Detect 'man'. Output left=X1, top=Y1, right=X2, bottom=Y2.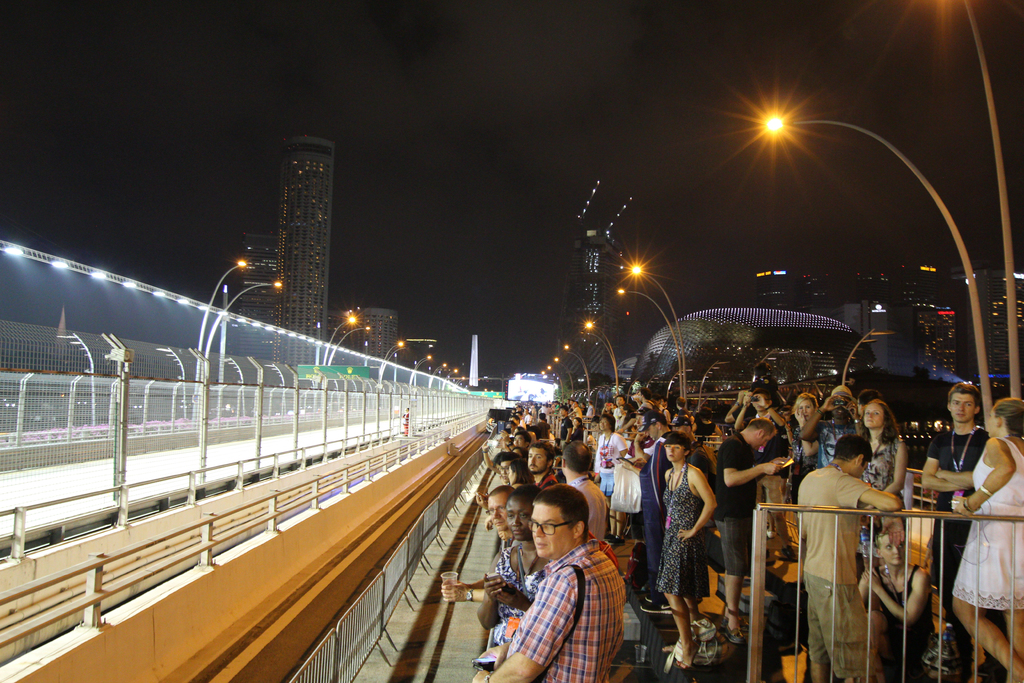
left=442, top=489, right=525, bottom=599.
